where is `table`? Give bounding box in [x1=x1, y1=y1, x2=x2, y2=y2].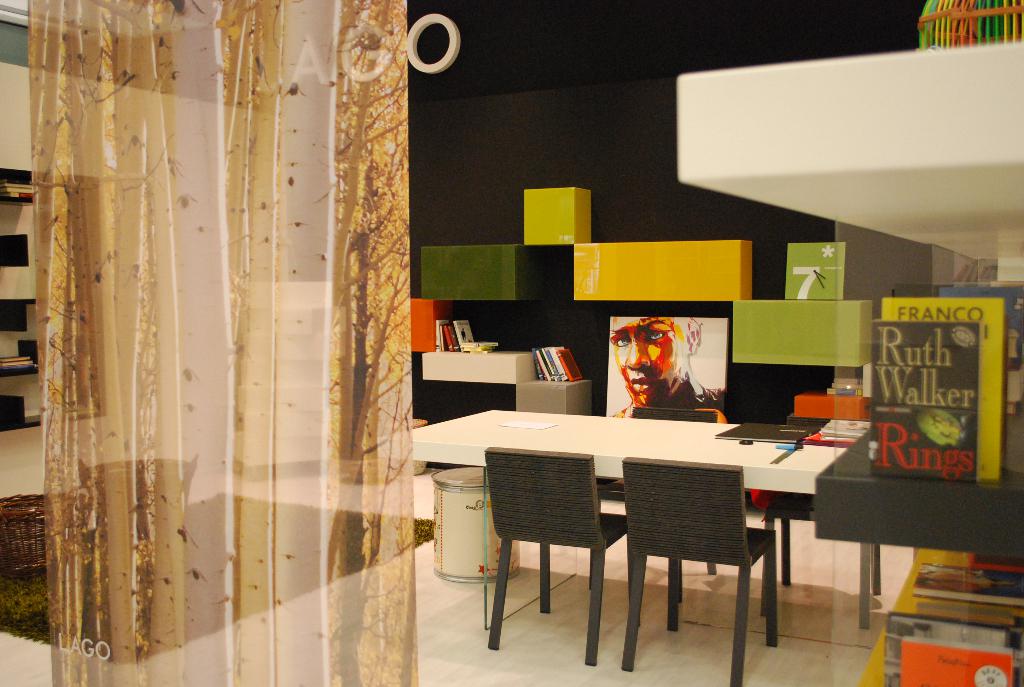
[x1=387, y1=406, x2=869, y2=632].
